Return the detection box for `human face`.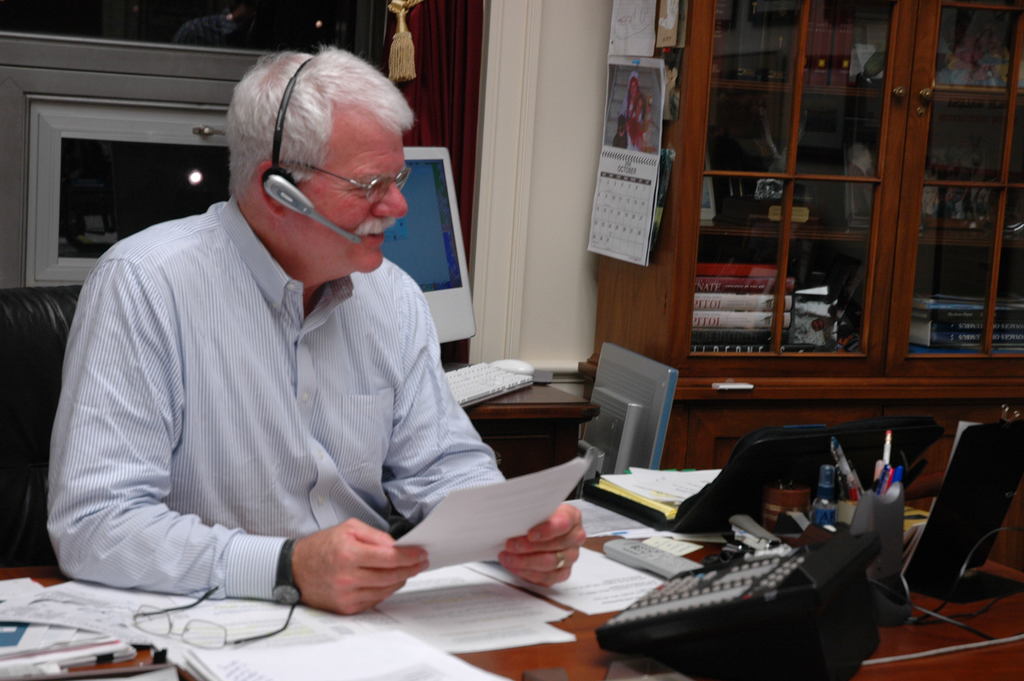
{"x1": 303, "y1": 105, "x2": 412, "y2": 272}.
